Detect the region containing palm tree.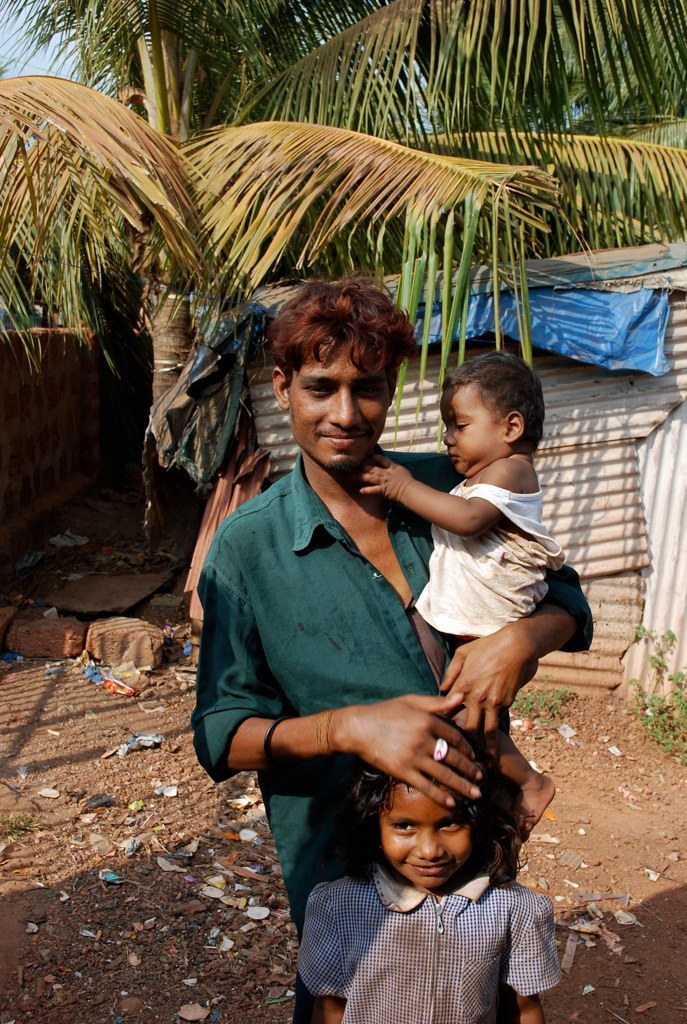
pyautogui.locateOnScreen(0, 0, 686, 536).
